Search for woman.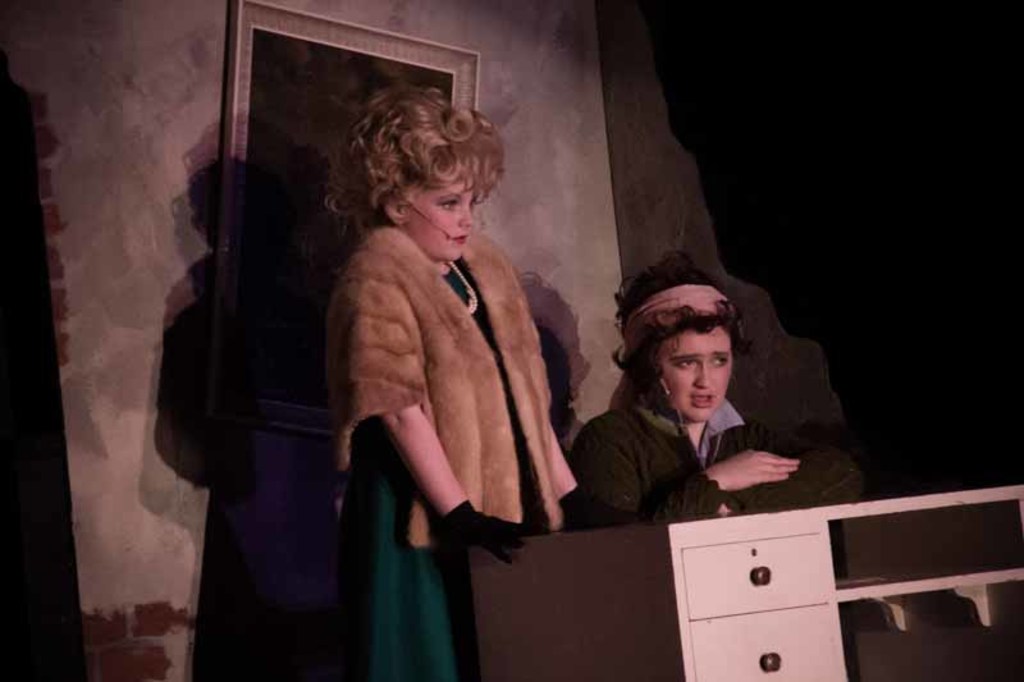
Found at pyautogui.locateOnScreen(308, 90, 589, 624).
